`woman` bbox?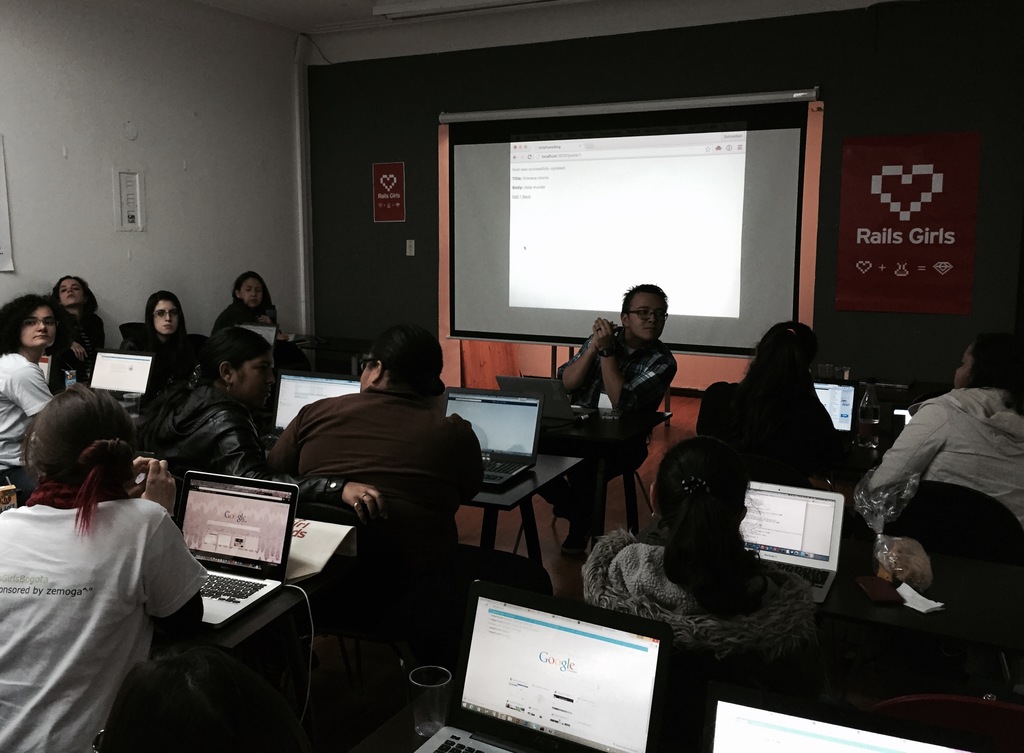
<region>856, 328, 1023, 530</region>
